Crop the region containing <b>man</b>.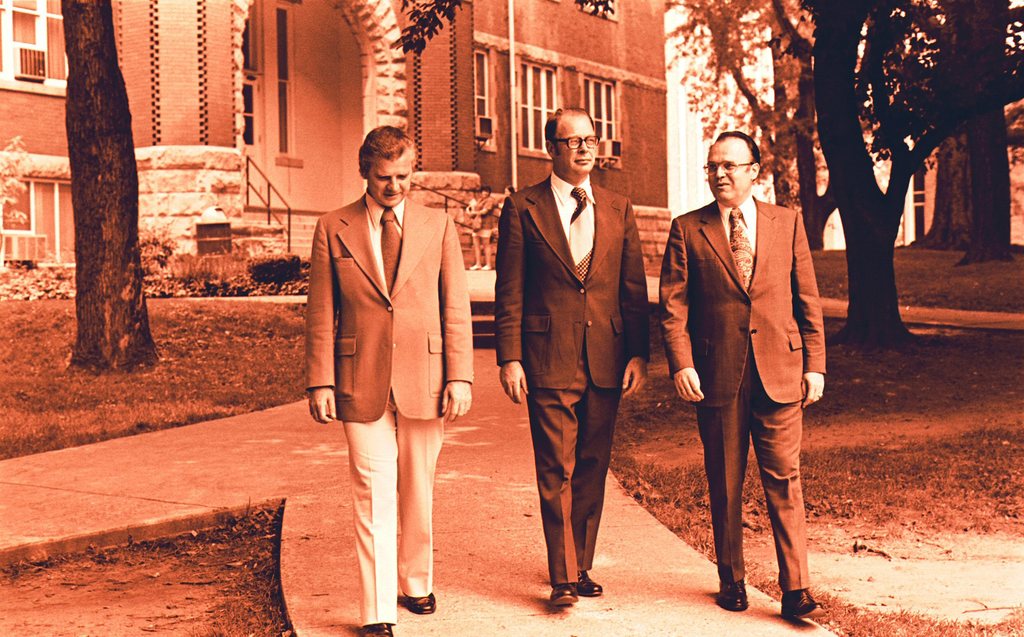
Crop region: x1=657 y1=129 x2=825 y2=622.
